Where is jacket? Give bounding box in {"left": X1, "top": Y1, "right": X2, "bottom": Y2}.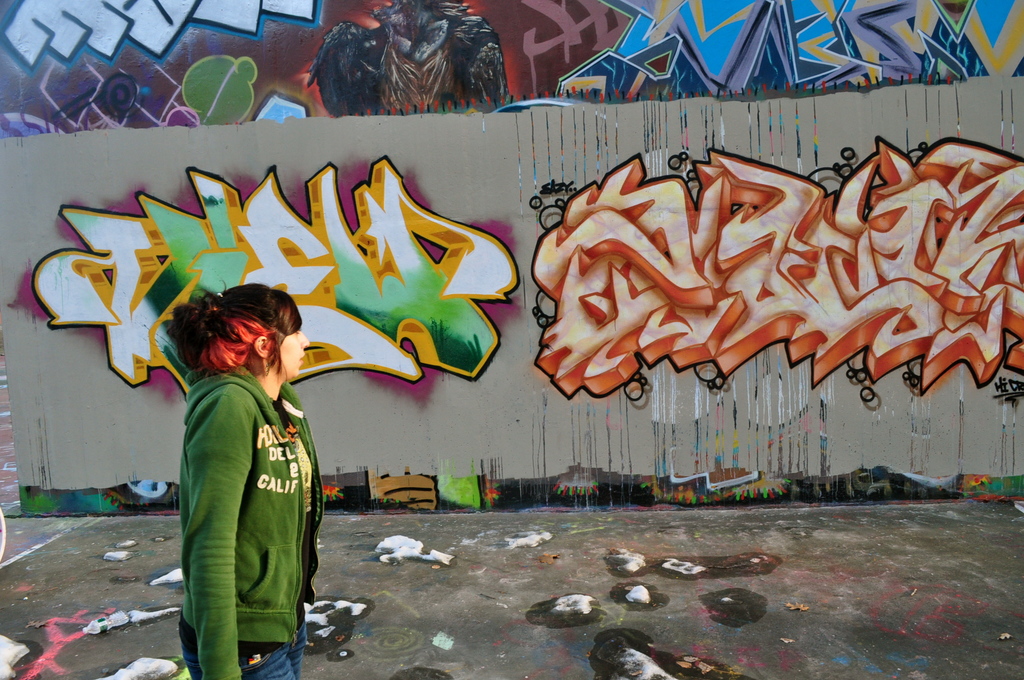
{"left": 156, "top": 338, "right": 324, "bottom": 631}.
